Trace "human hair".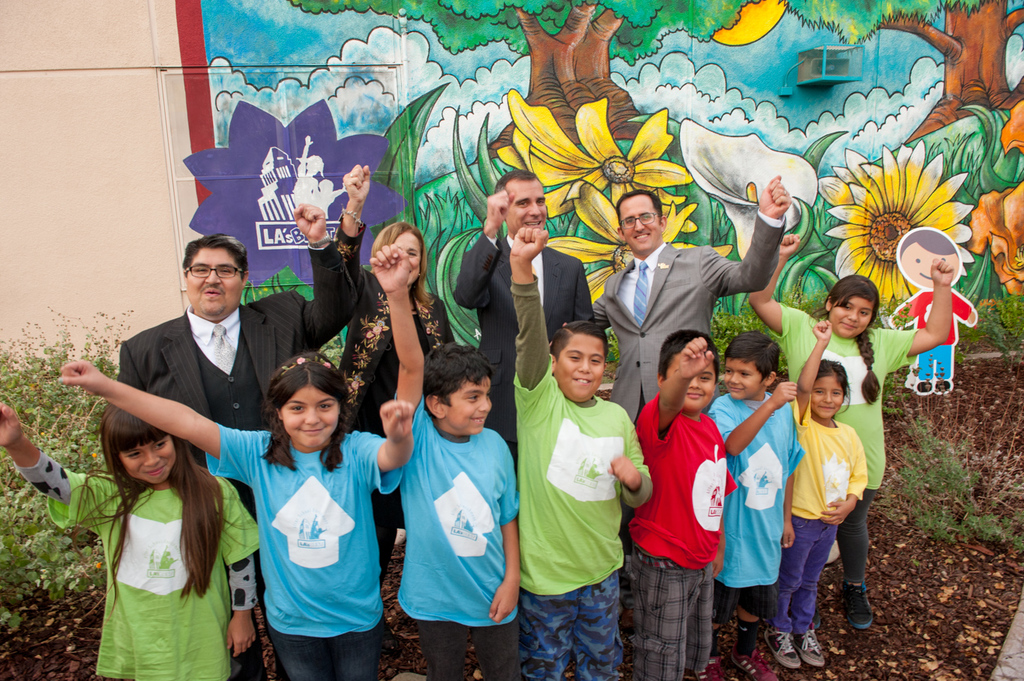
Traced to 810 274 882 410.
